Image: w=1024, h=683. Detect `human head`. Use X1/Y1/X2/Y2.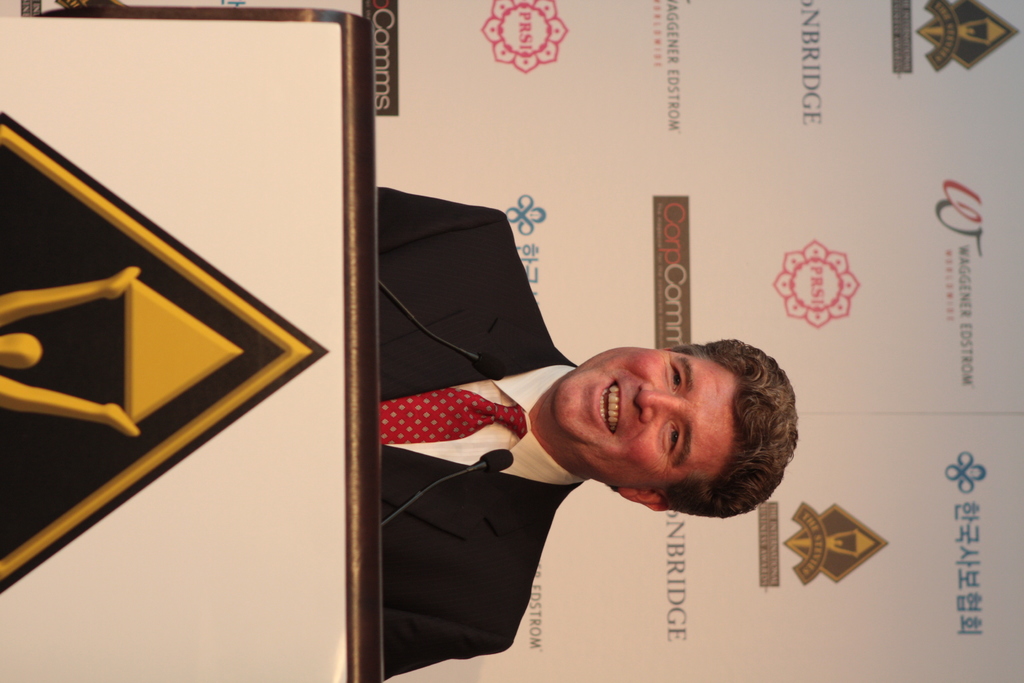
533/337/801/519.
